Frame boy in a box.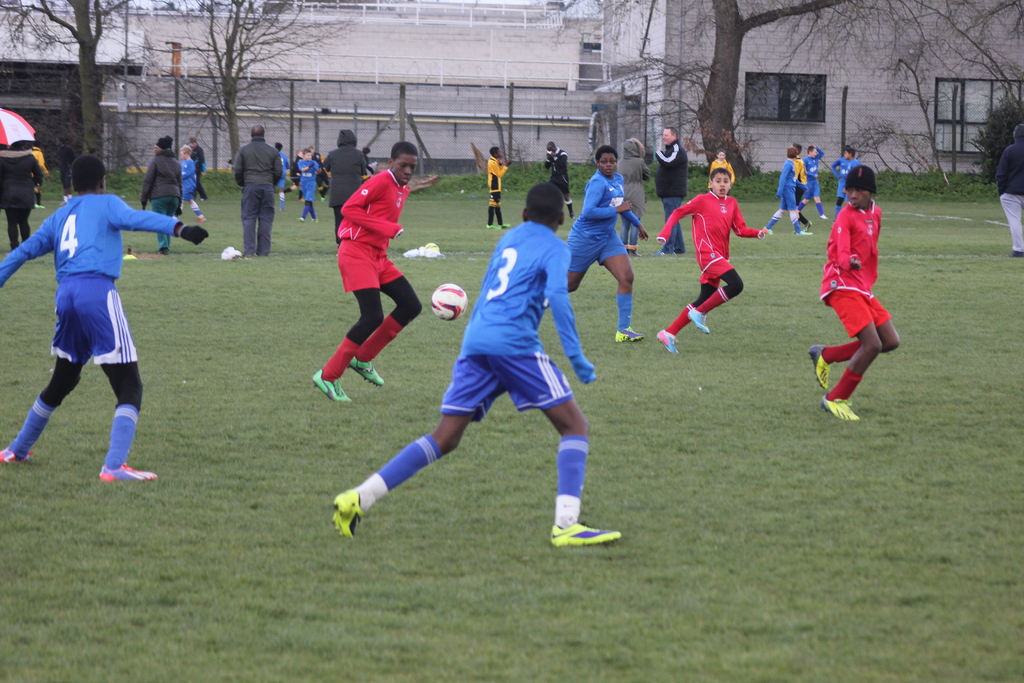
807/163/900/420.
